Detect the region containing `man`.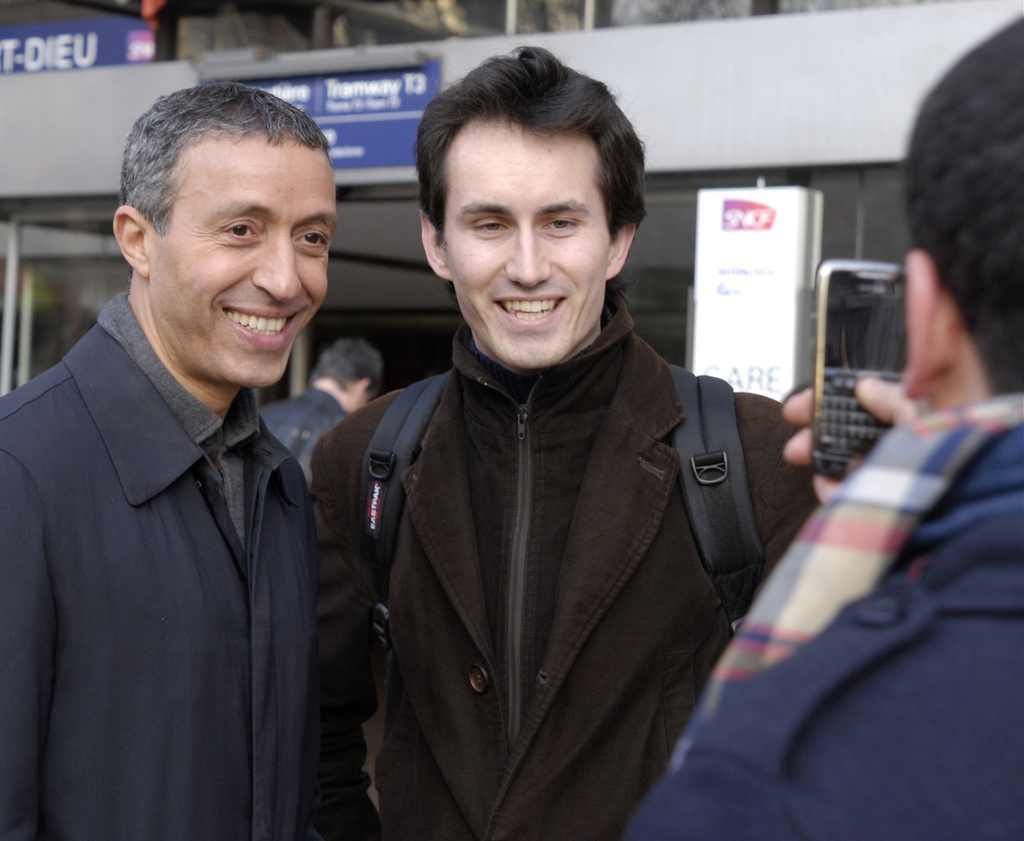
619 0 1023 840.
